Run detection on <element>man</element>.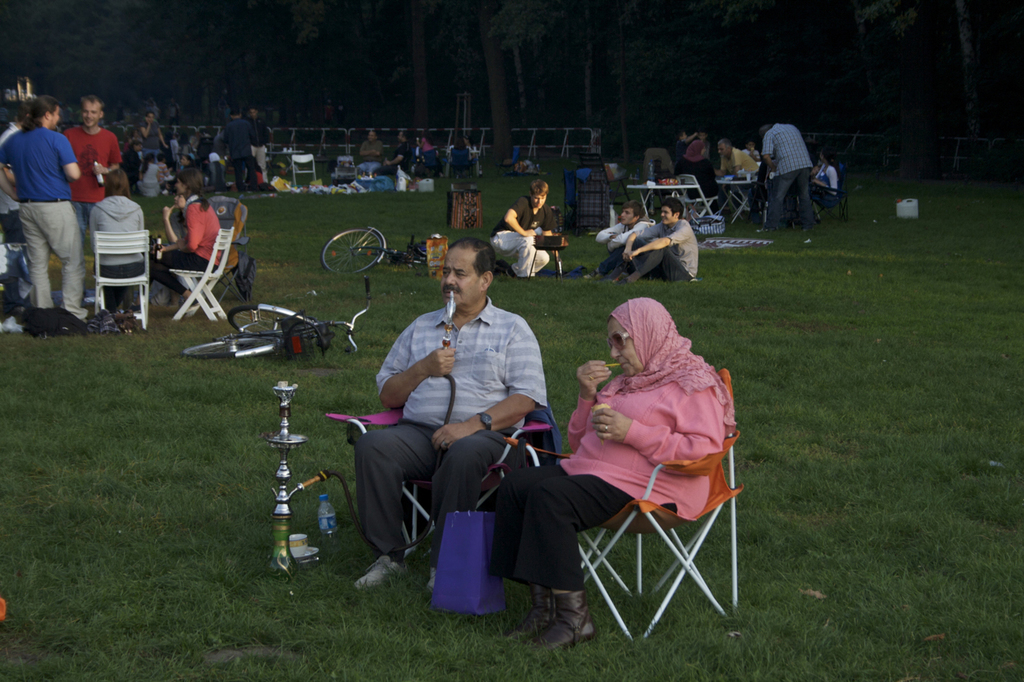
Result: [222,108,257,189].
